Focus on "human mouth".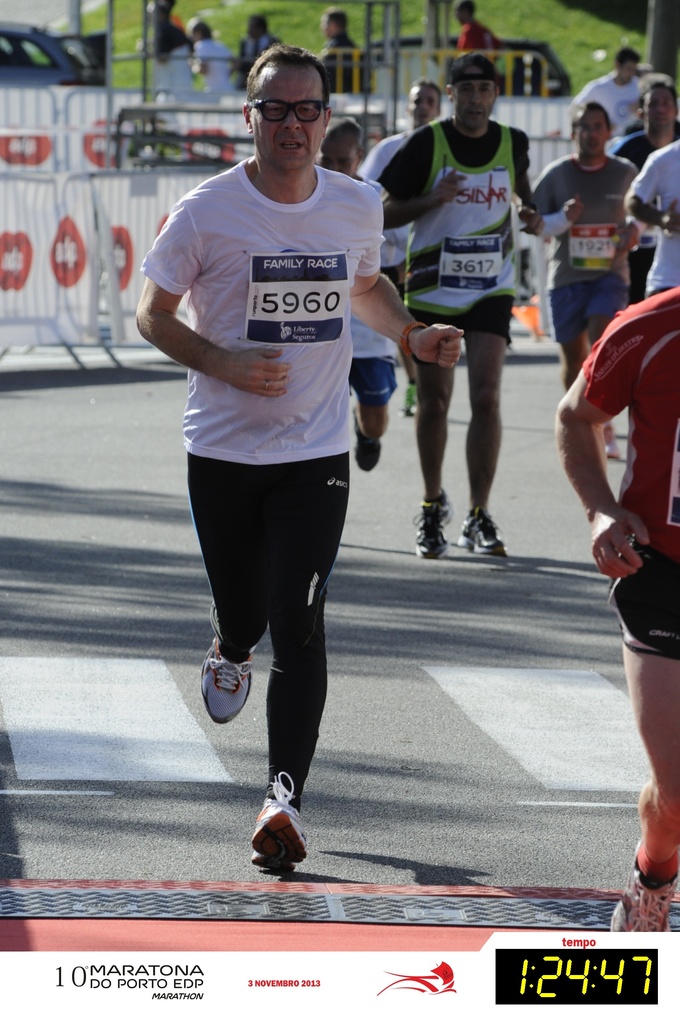
Focused at bbox(279, 138, 305, 150).
